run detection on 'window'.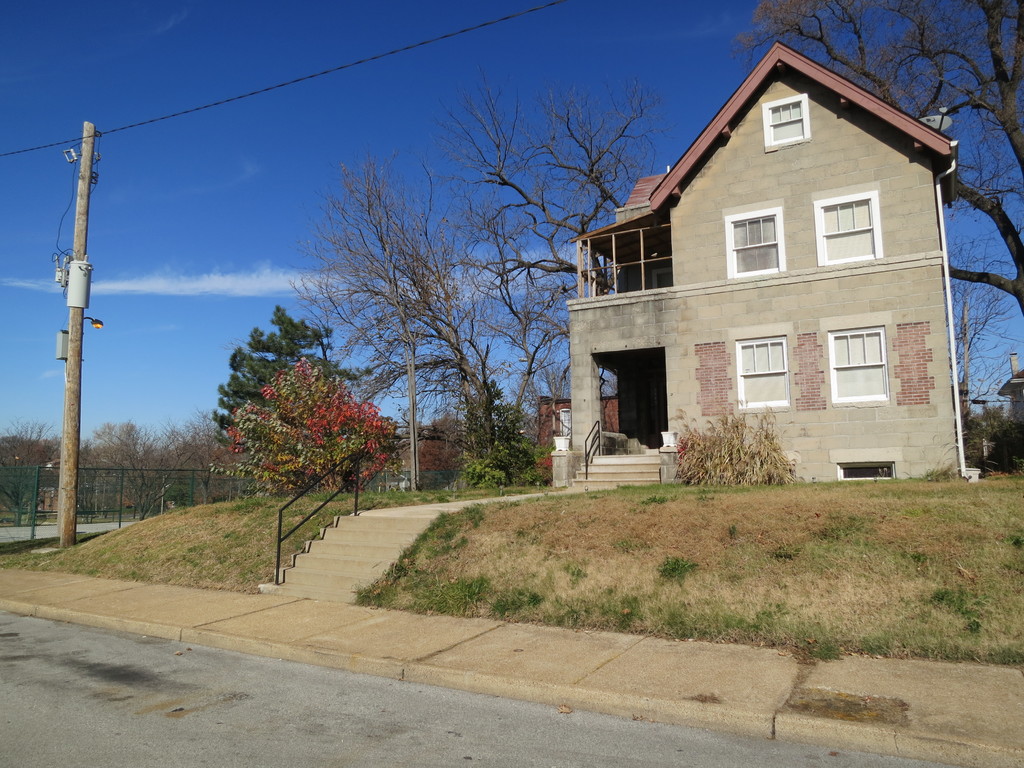
Result: region(813, 191, 880, 268).
